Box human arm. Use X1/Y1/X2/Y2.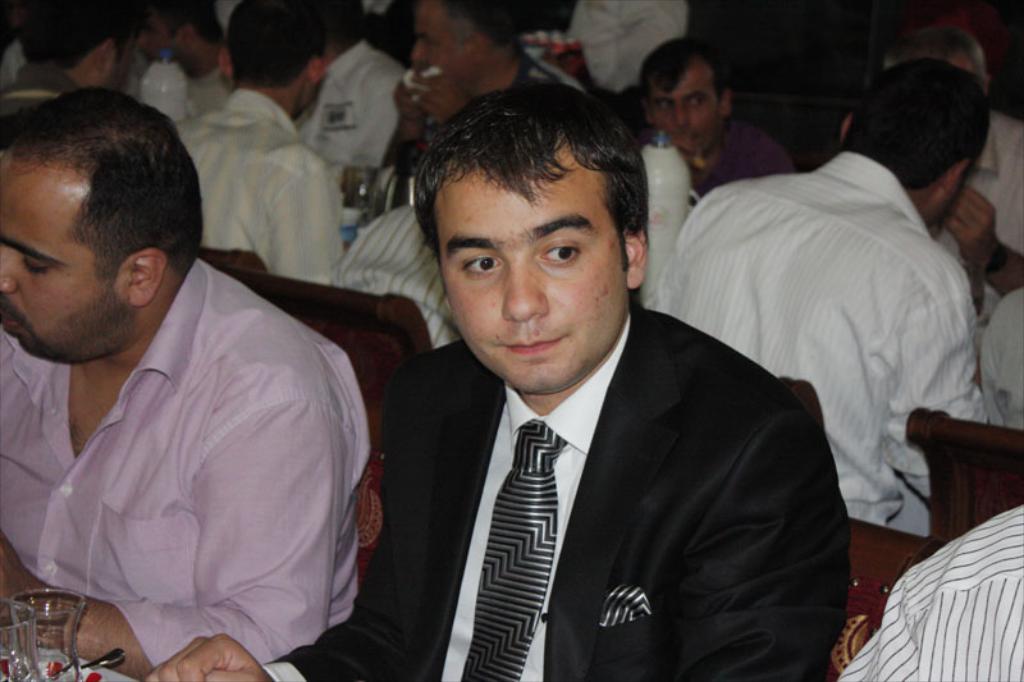
259/147/355/293.
